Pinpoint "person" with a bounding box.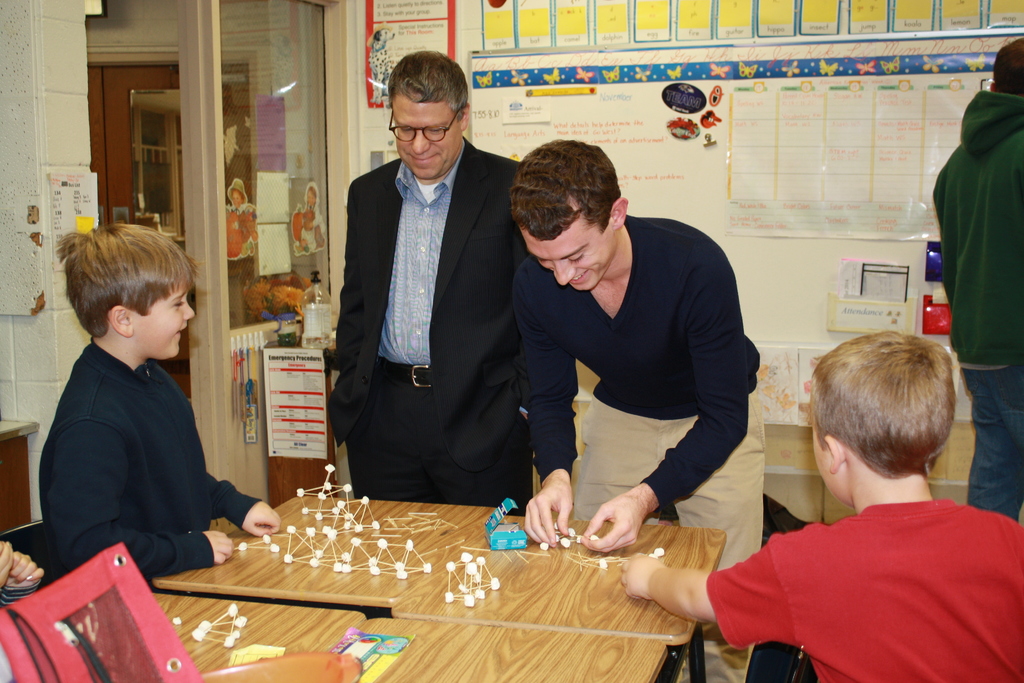
Rect(614, 329, 1020, 682).
